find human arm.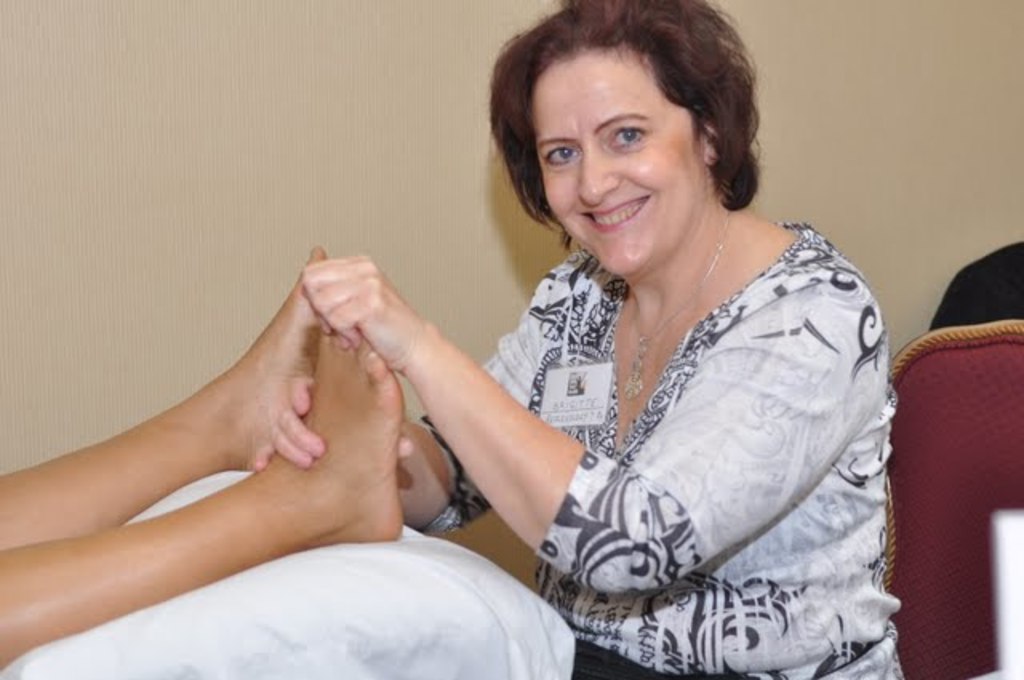
pyautogui.locateOnScreen(243, 254, 566, 541).
